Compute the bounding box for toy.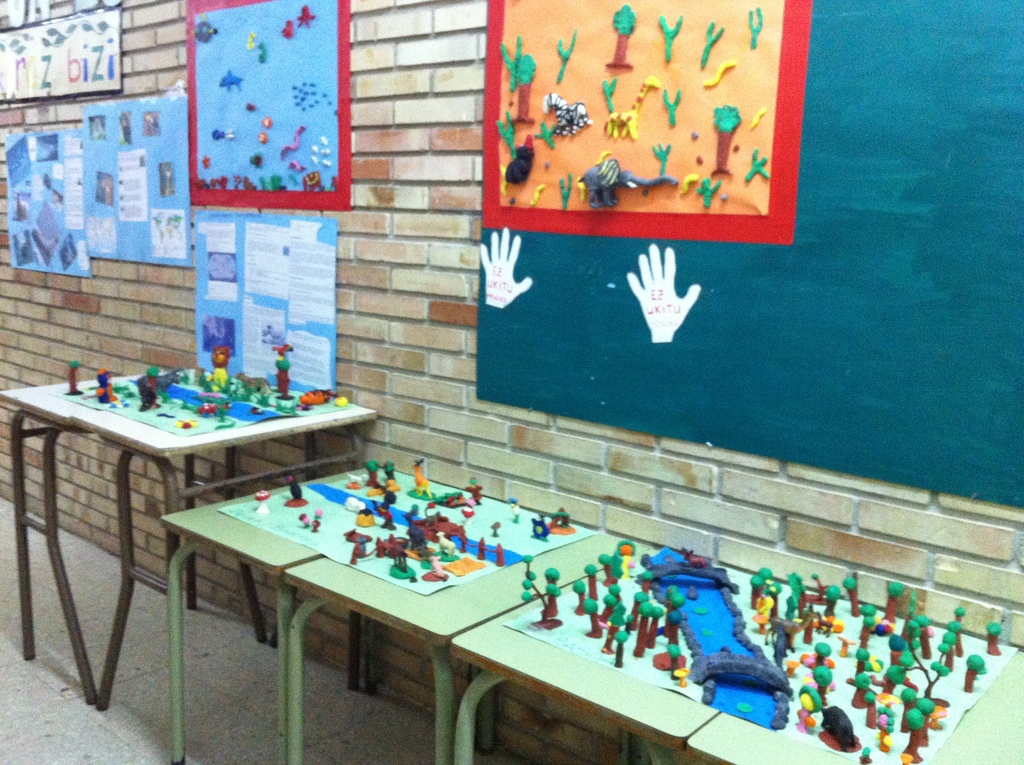
(787,569,835,647).
